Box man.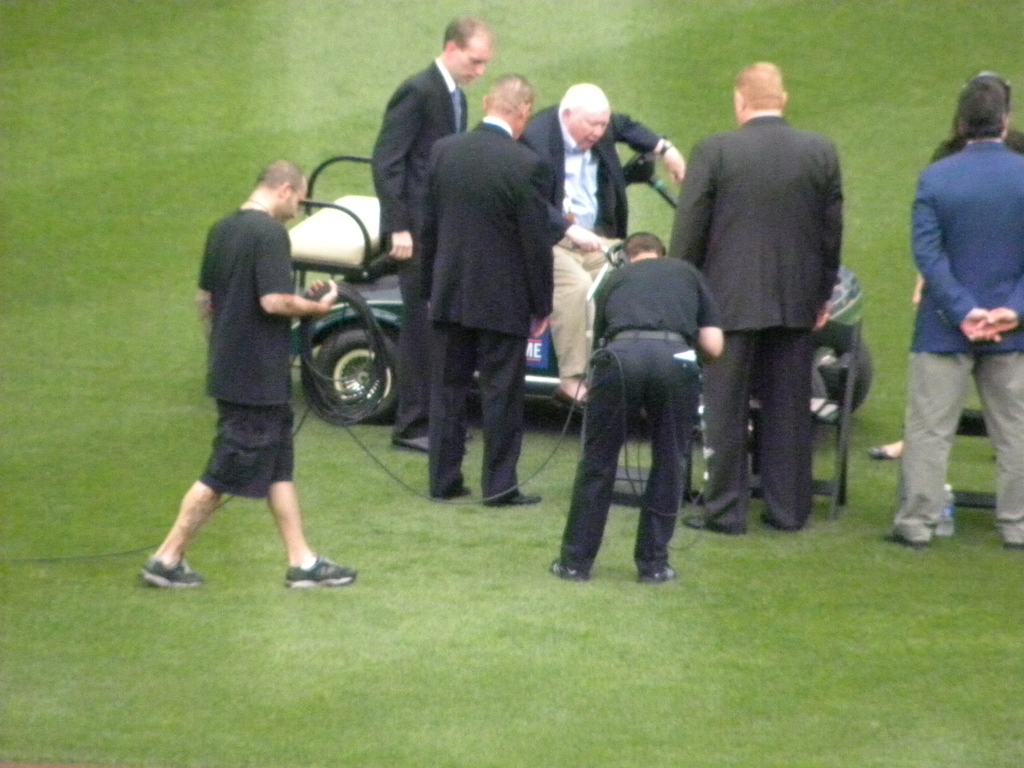
{"left": 881, "top": 76, "right": 1023, "bottom": 552}.
